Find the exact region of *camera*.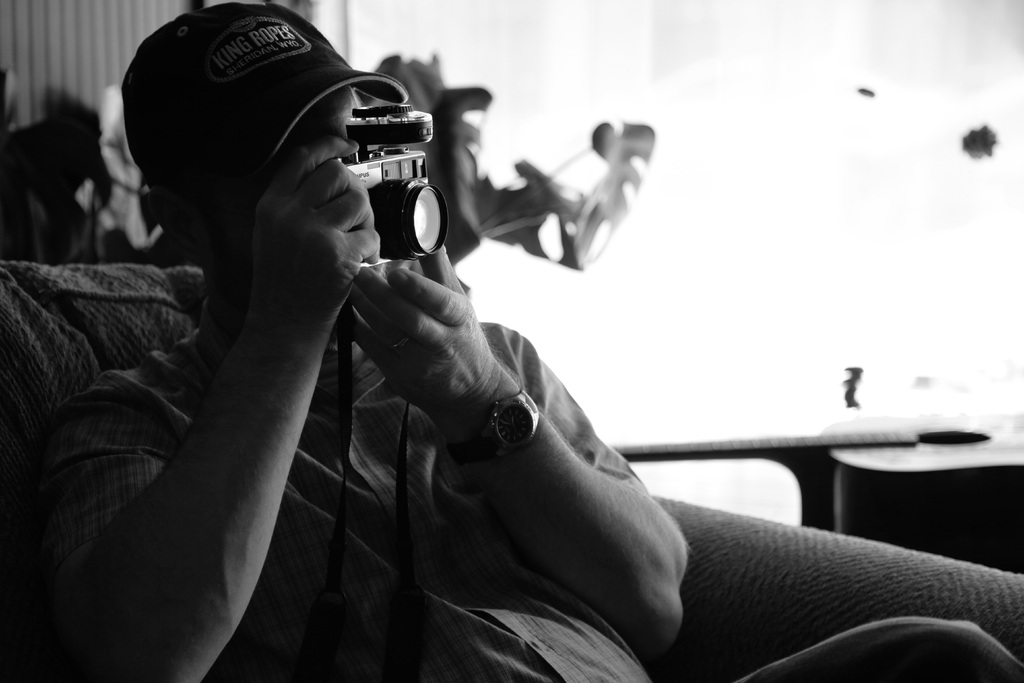
Exact region: [309,83,454,279].
